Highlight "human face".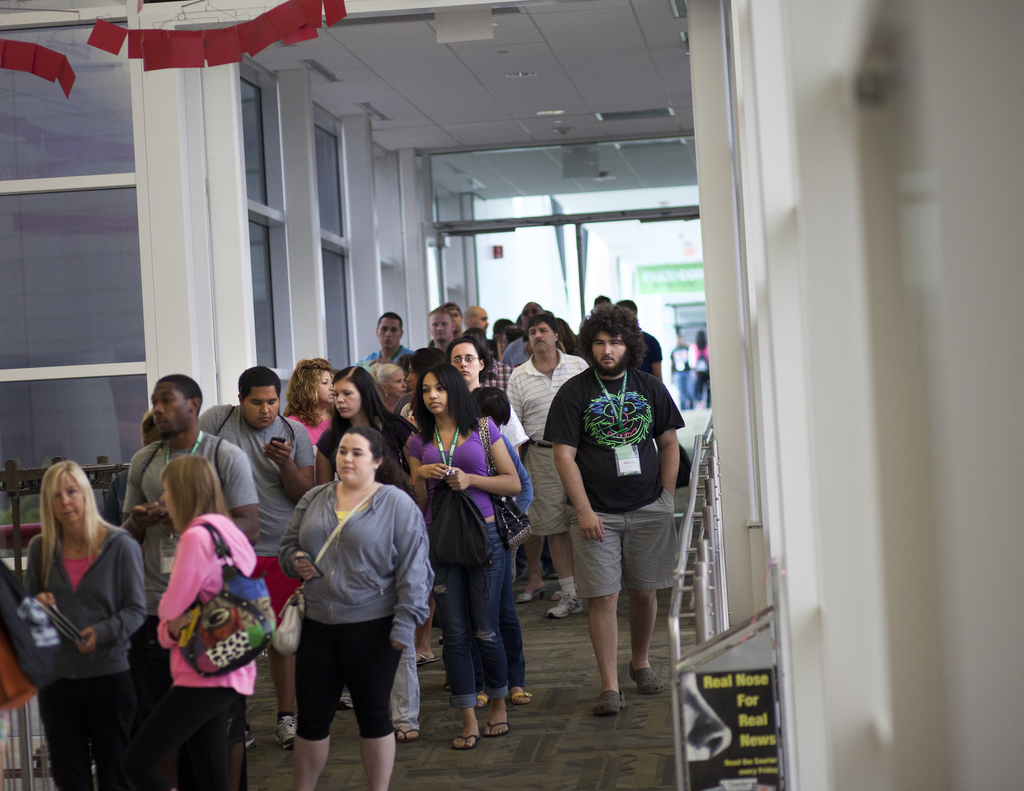
Highlighted region: 152, 383, 190, 439.
